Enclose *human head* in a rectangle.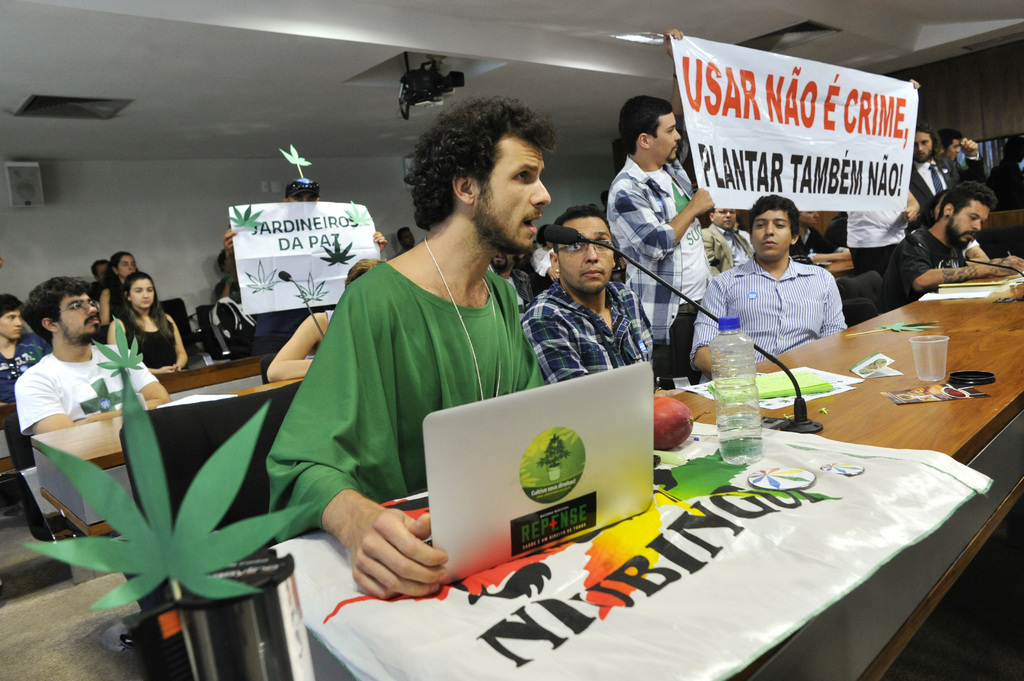
<region>92, 257, 110, 280</region>.
